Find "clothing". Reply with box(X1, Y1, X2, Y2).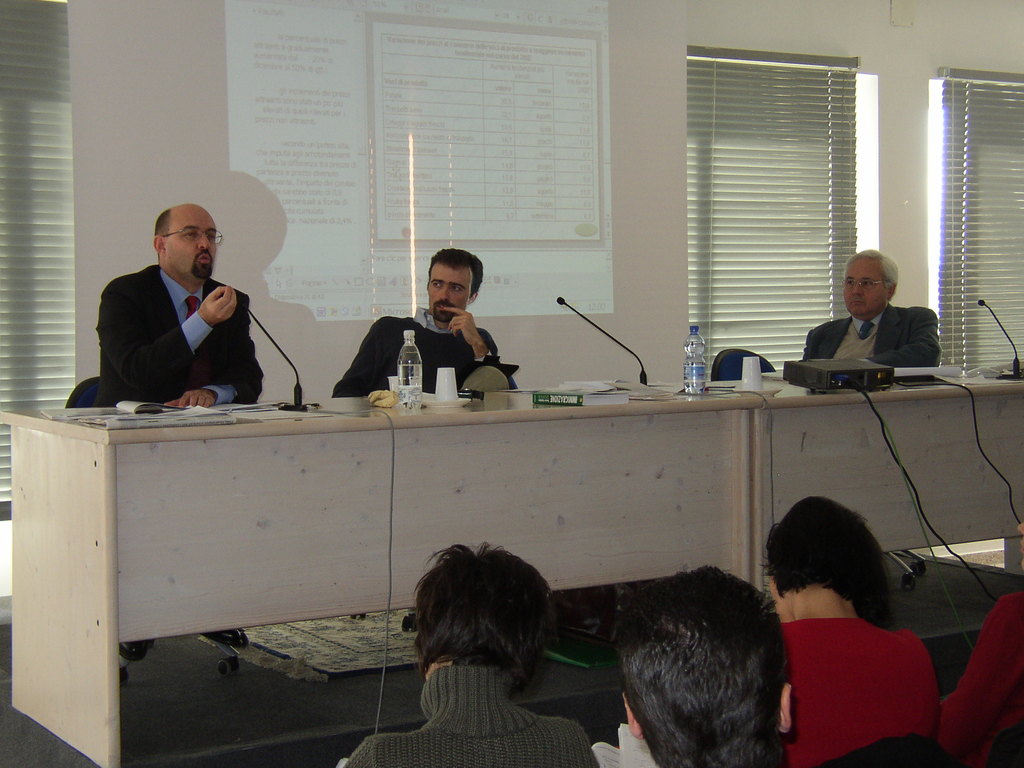
box(92, 267, 264, 410).
